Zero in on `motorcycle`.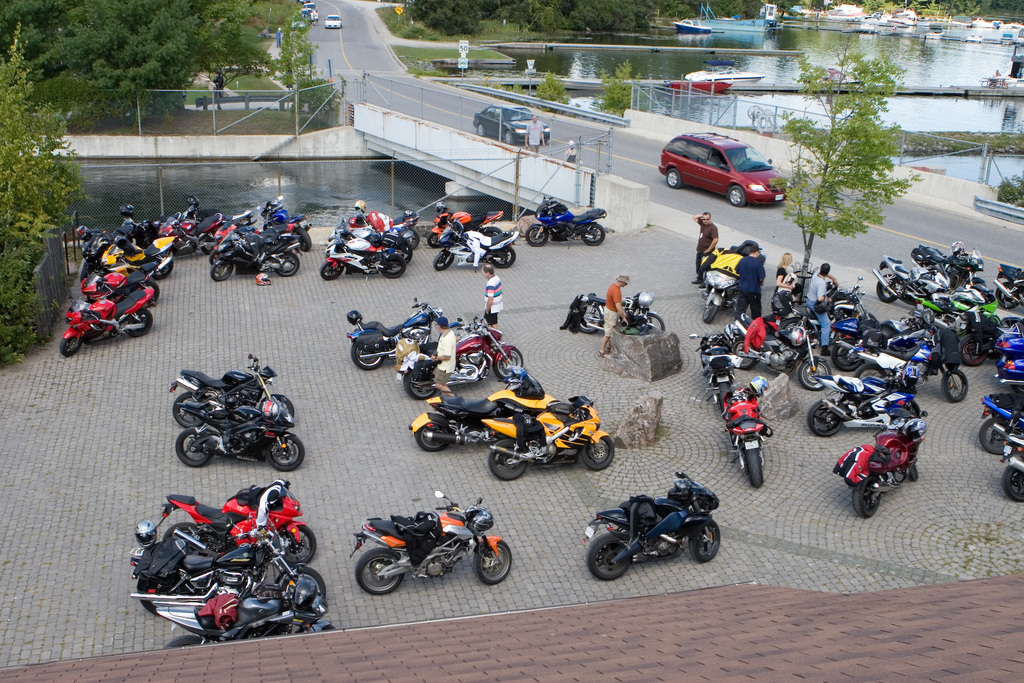
Zeroed in: 409, 374, 556, 453.
